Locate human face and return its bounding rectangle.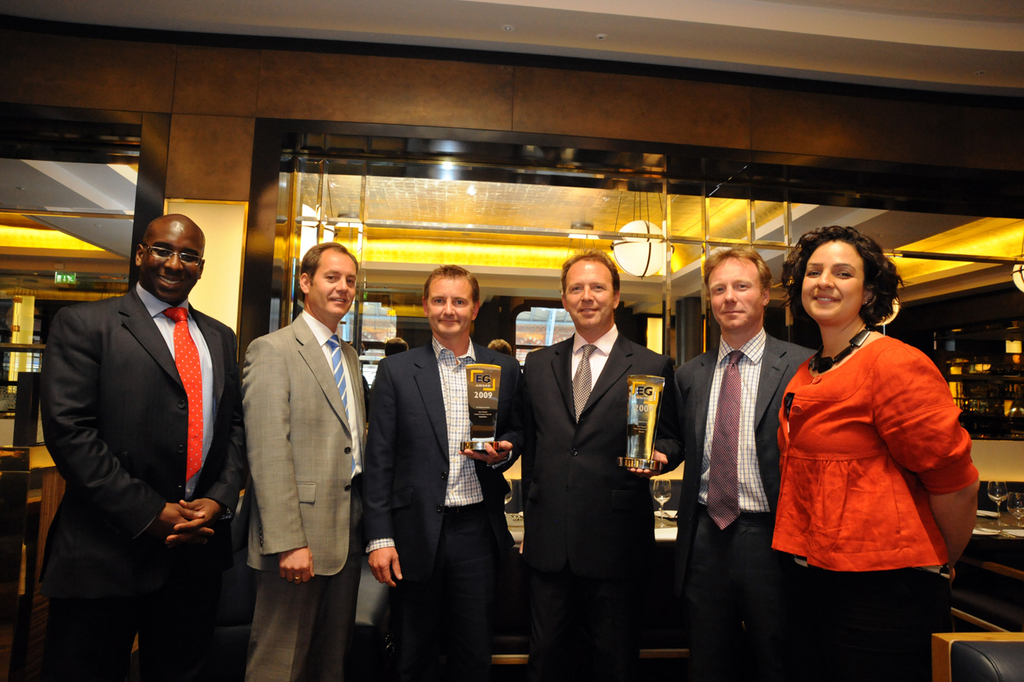
bbox=(311, 257, 359, 315).
